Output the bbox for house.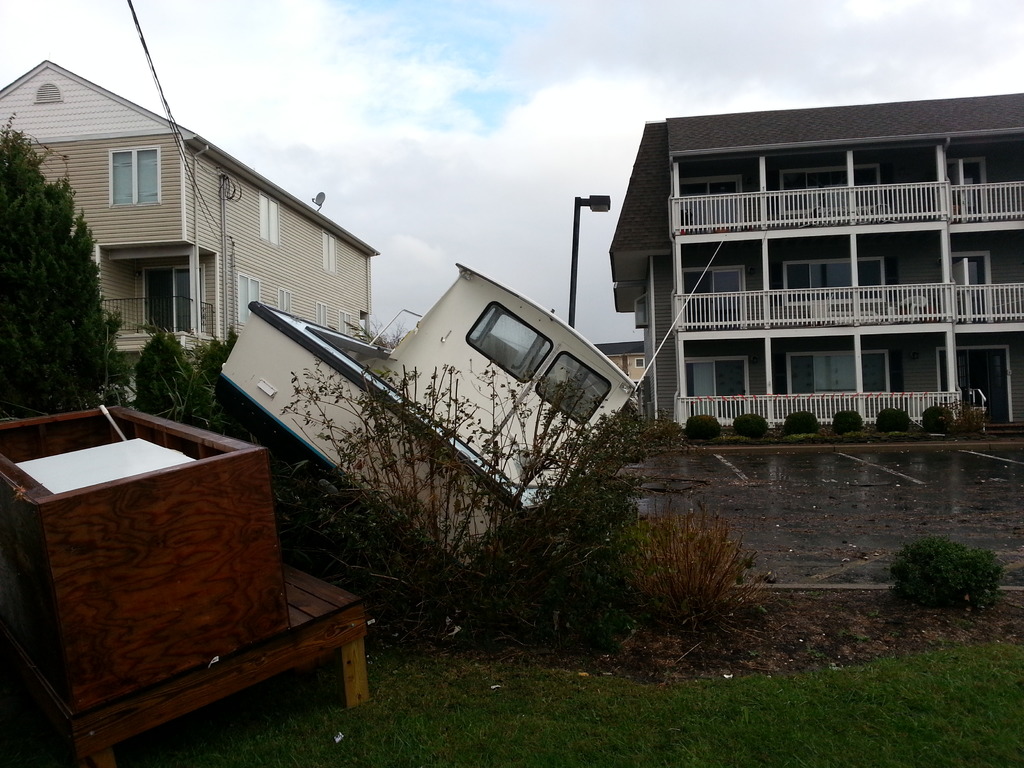
608:90:1023:448.
